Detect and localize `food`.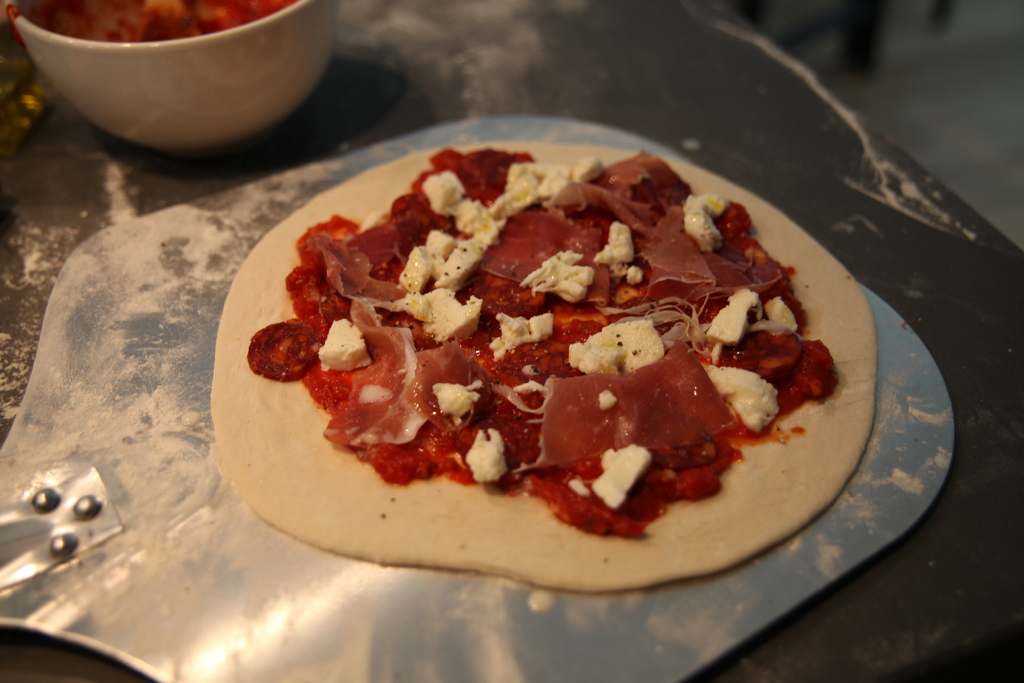
Localized at bbox=[241, 115, 841, 577].
